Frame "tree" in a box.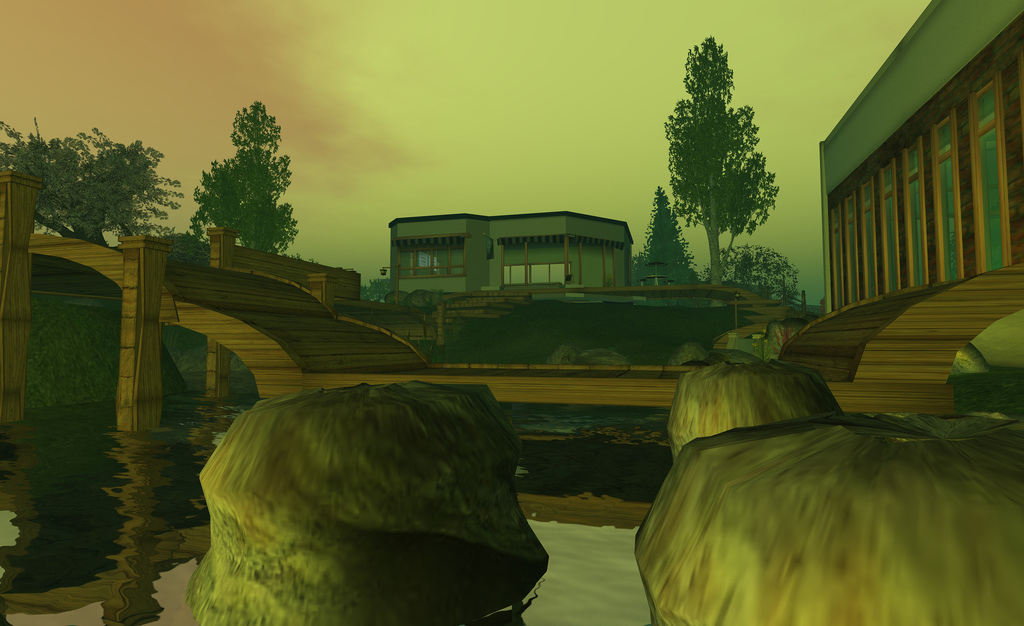
bbox=[716, 244, 796, 301].
